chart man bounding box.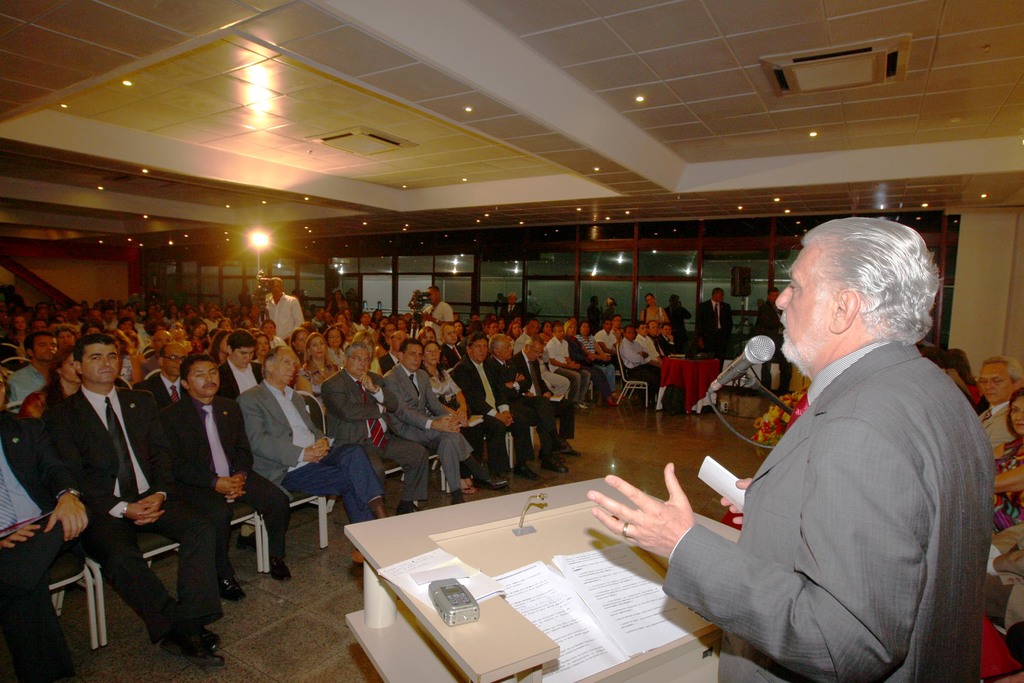
Charted: <bbox>312, 307, 326, 328</bbox>.
